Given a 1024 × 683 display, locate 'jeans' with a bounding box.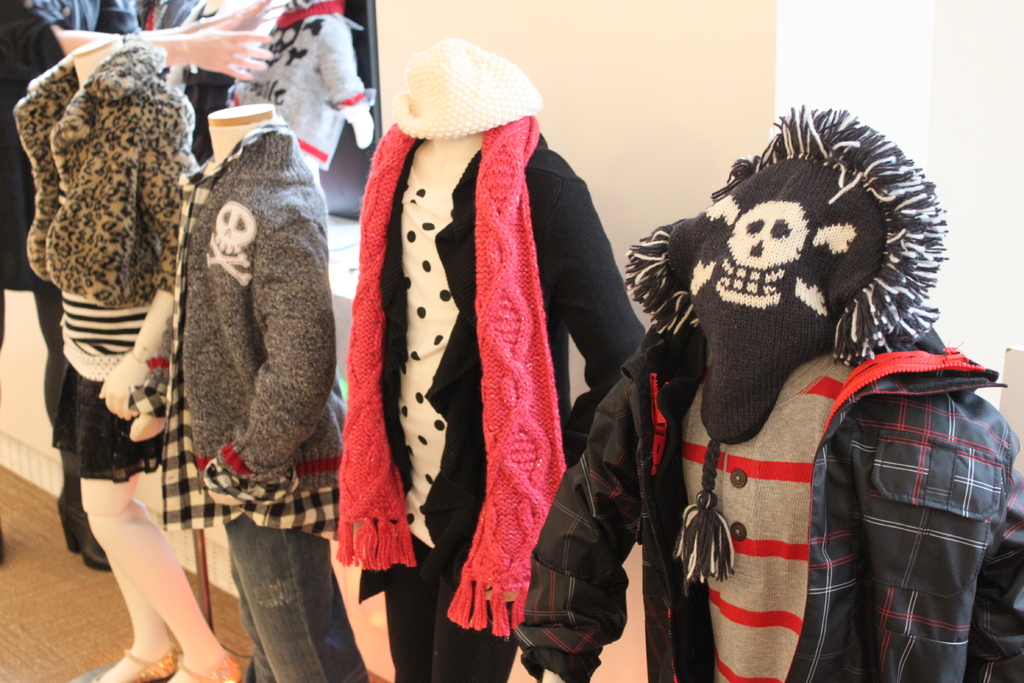
Located: [222, 515, 380, 682].
